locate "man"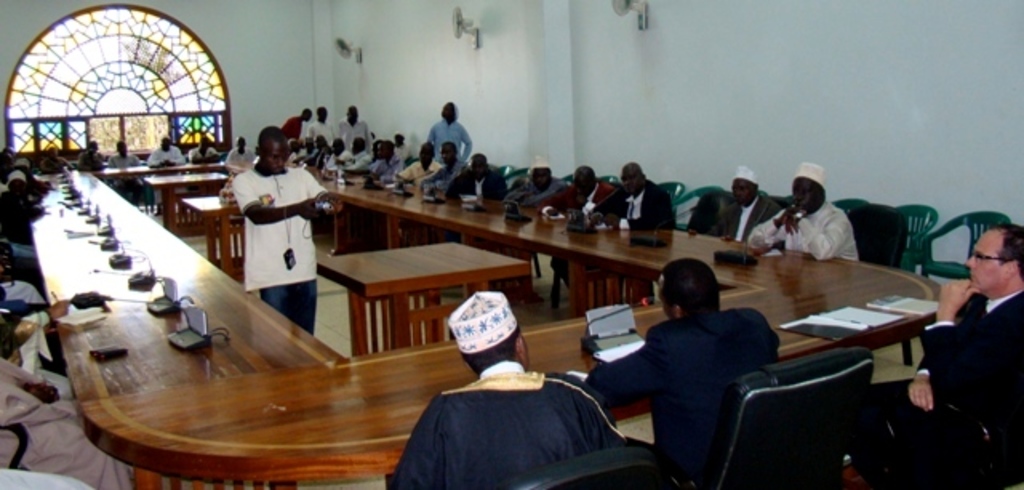
select_region(504, 159, 573, 215)
